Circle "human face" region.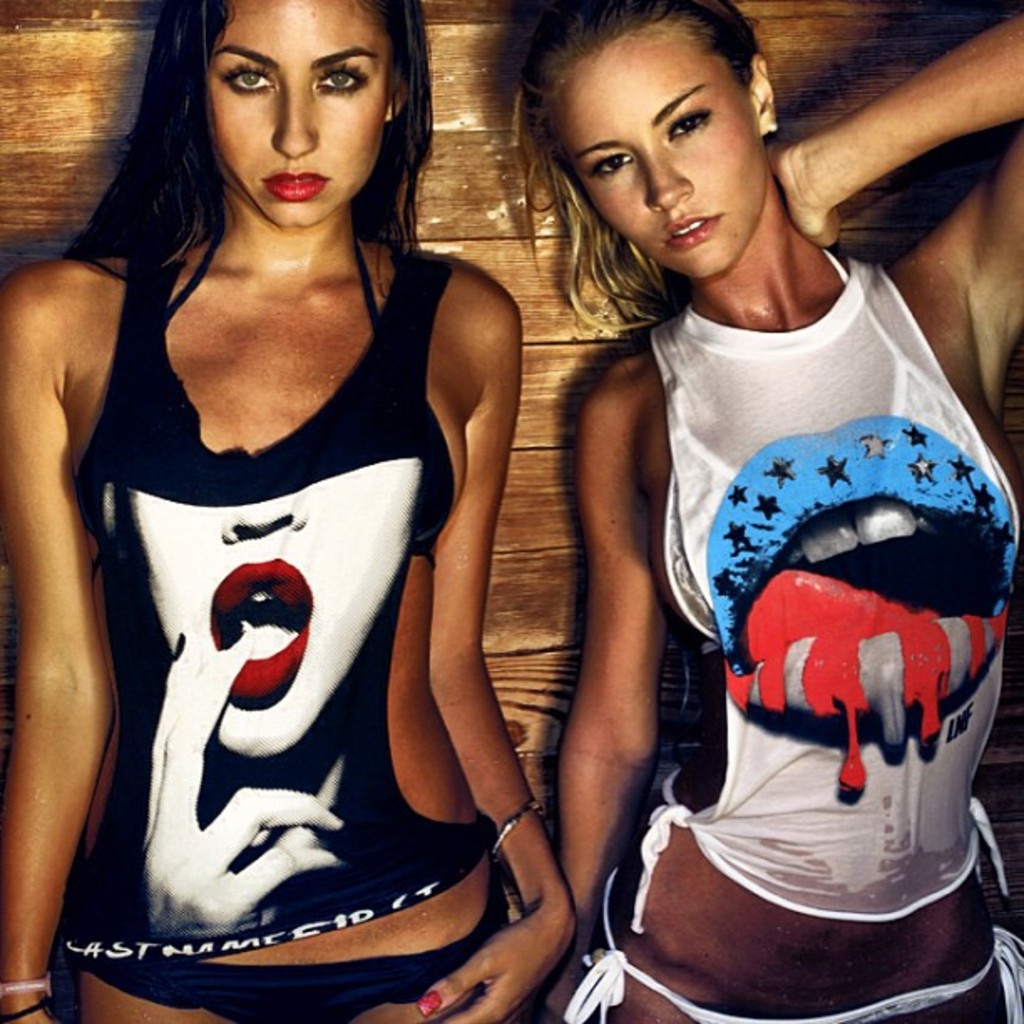
Region: (left=542, top=35, right=771, bottom=283).
